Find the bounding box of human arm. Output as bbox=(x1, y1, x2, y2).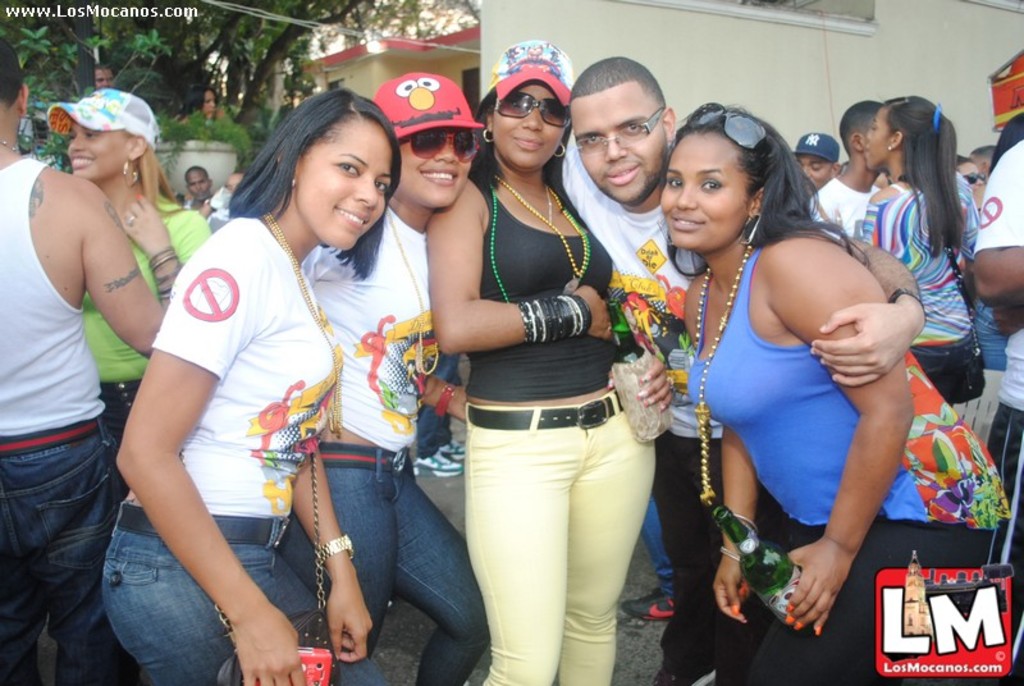
bbox=(987, 140, 1023, 316).
